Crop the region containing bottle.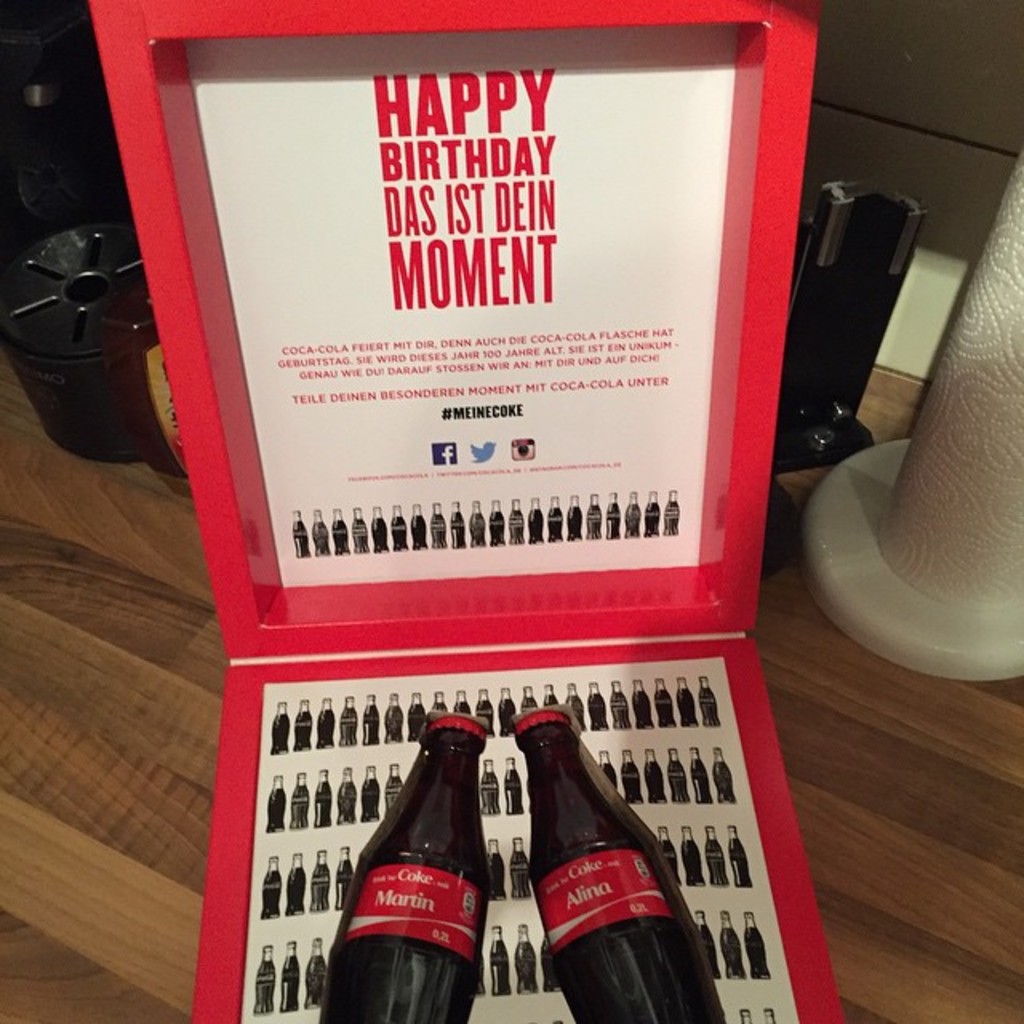
Crop region: bbox(629, 677, 656, 734).
